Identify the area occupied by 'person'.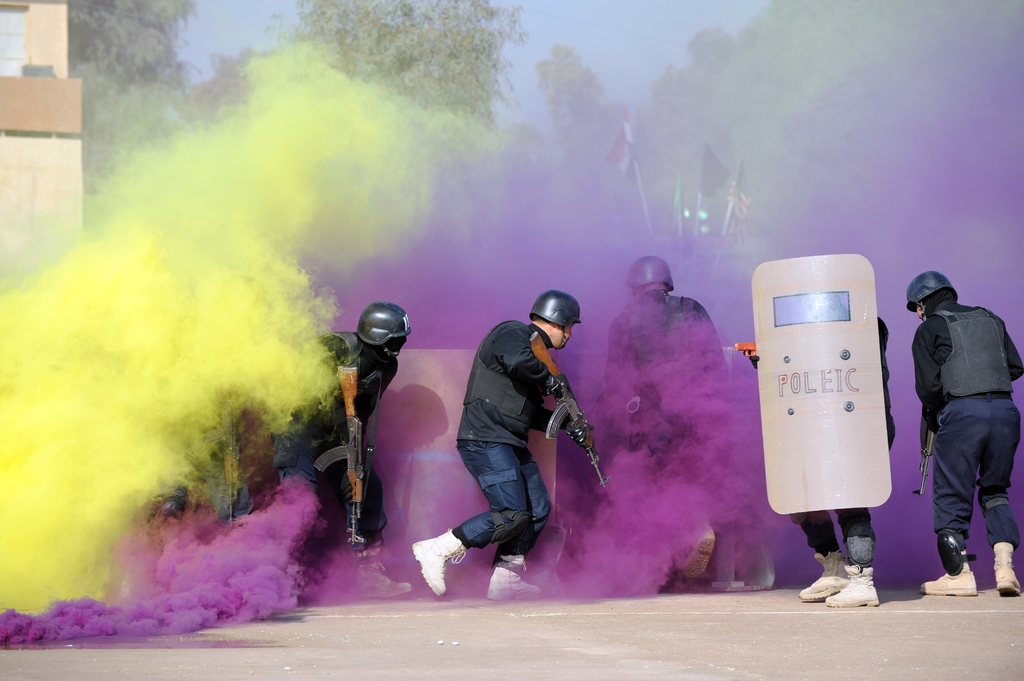
Area: (left=593, top=254, right=737, bottom=584).
